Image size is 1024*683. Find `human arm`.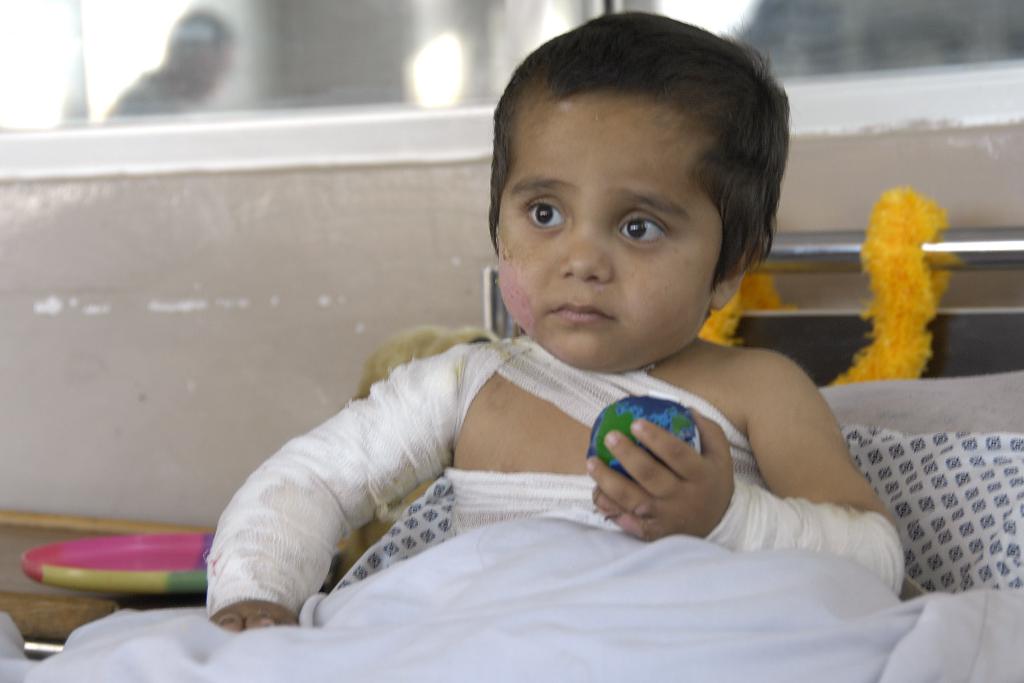
[583, 351, 914, 603].
